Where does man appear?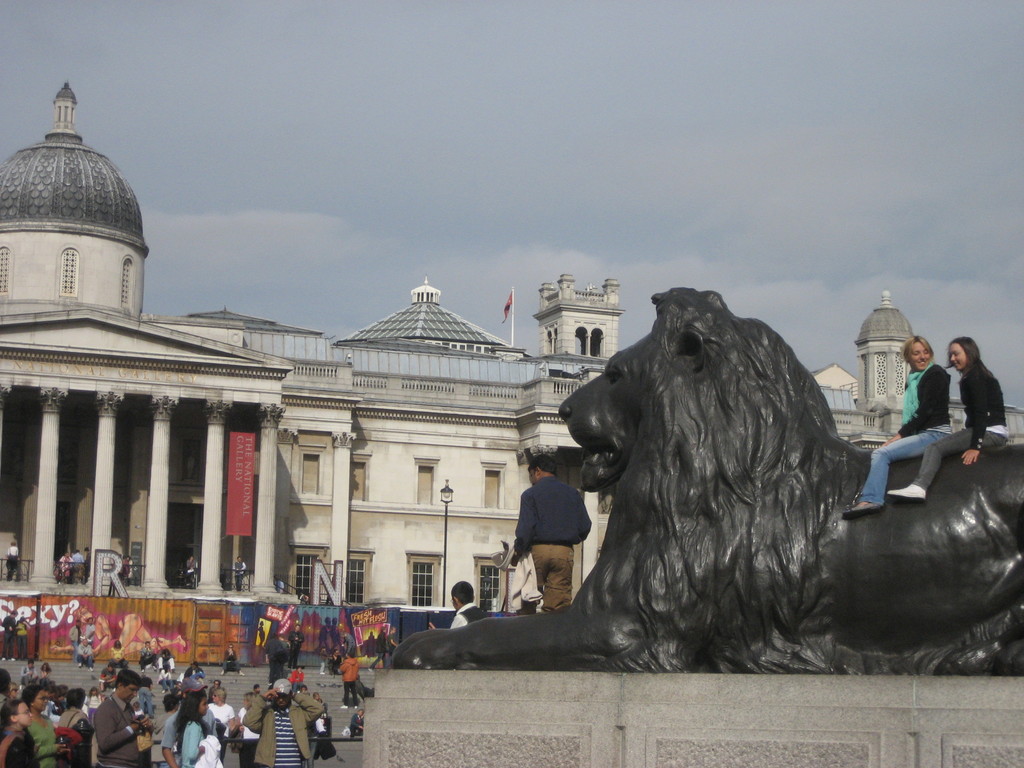
Appears at bbox=[234, 555, 248, 591].
